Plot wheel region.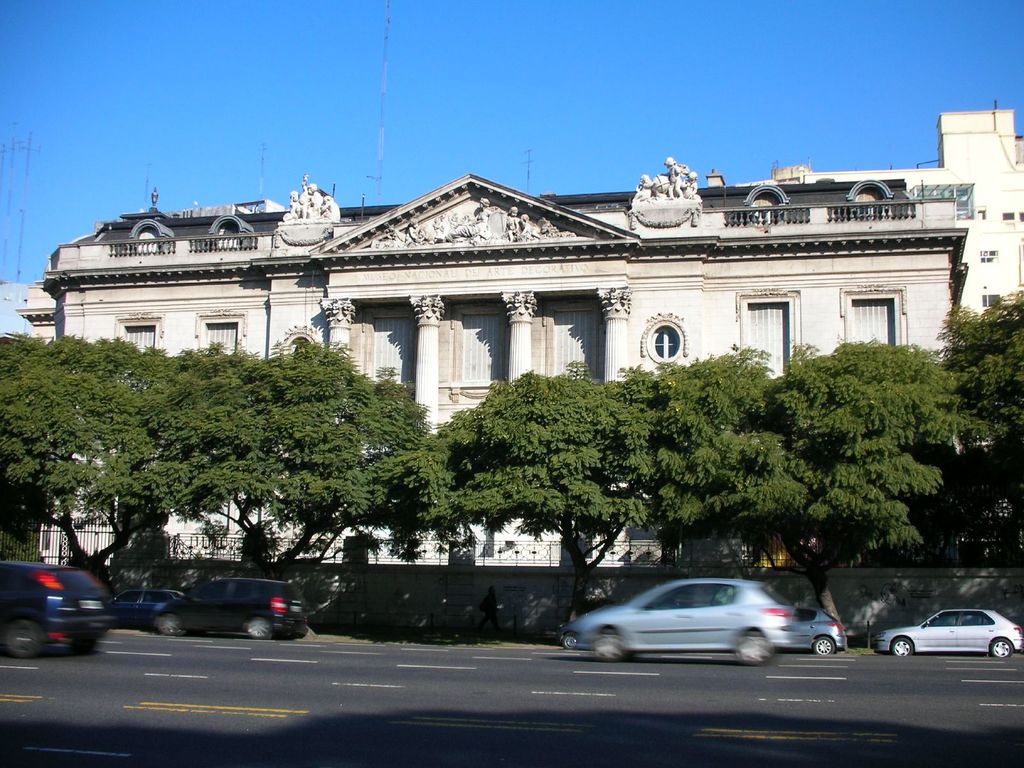
Plotted at l=6, t=618, r=47, b=659.
